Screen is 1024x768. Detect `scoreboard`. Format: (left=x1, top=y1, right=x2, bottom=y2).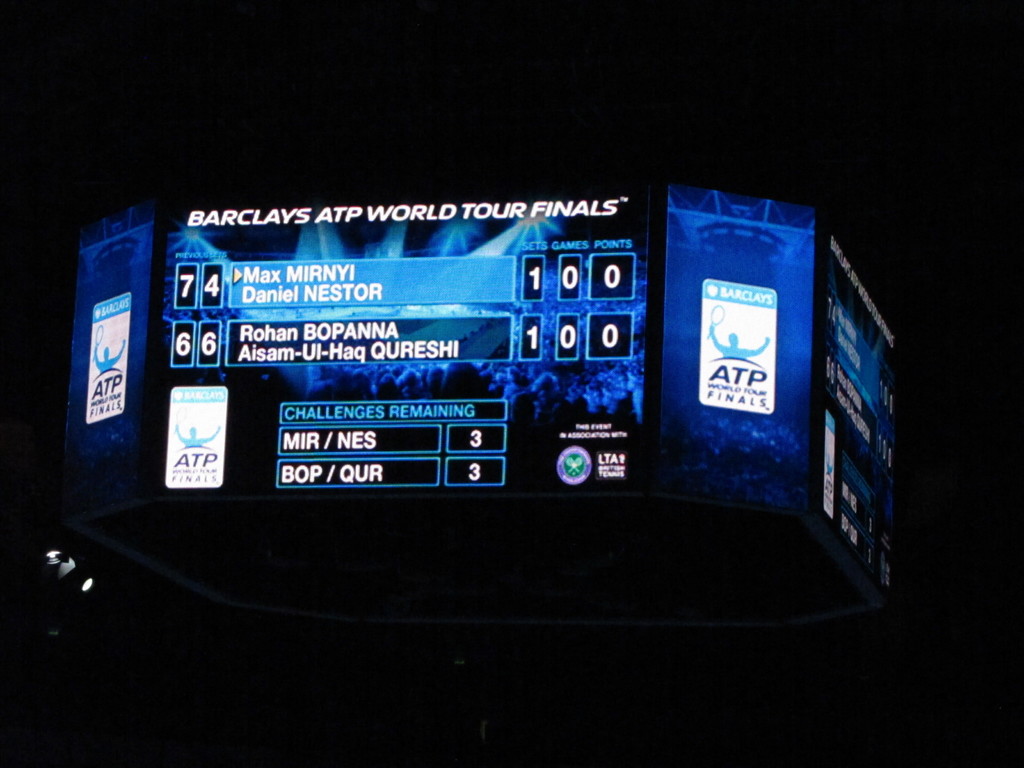
(left=106, top=230, right=822, bottom=544).
